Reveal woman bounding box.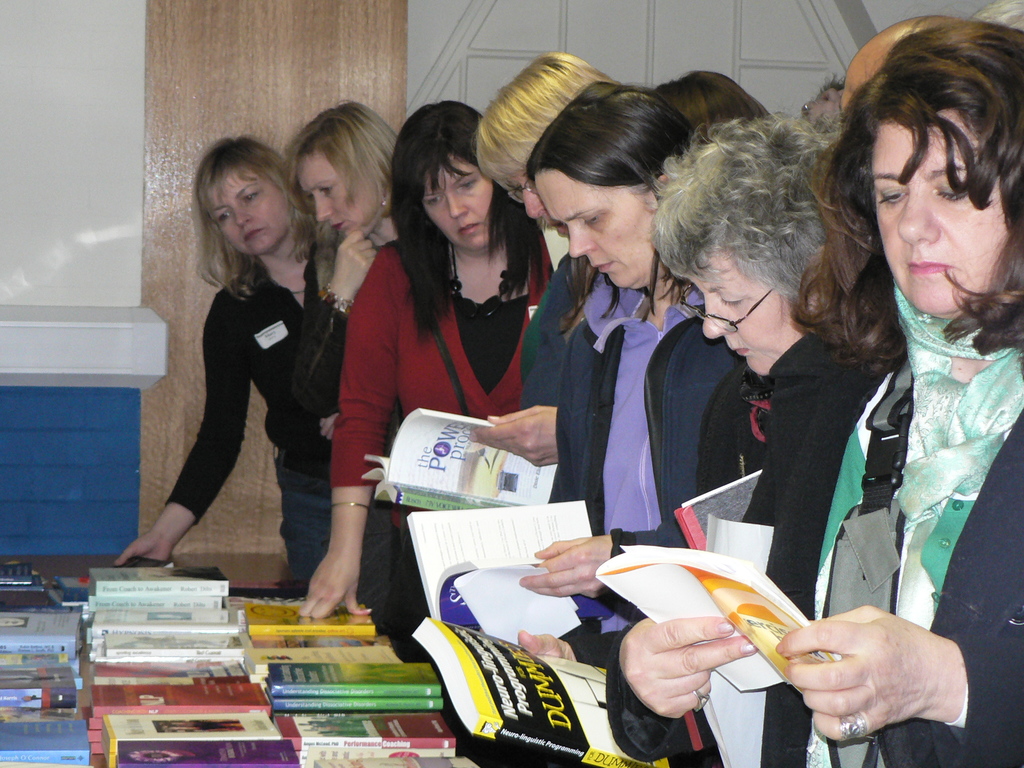
Revealed: box=[445, 49, 621, 502].
